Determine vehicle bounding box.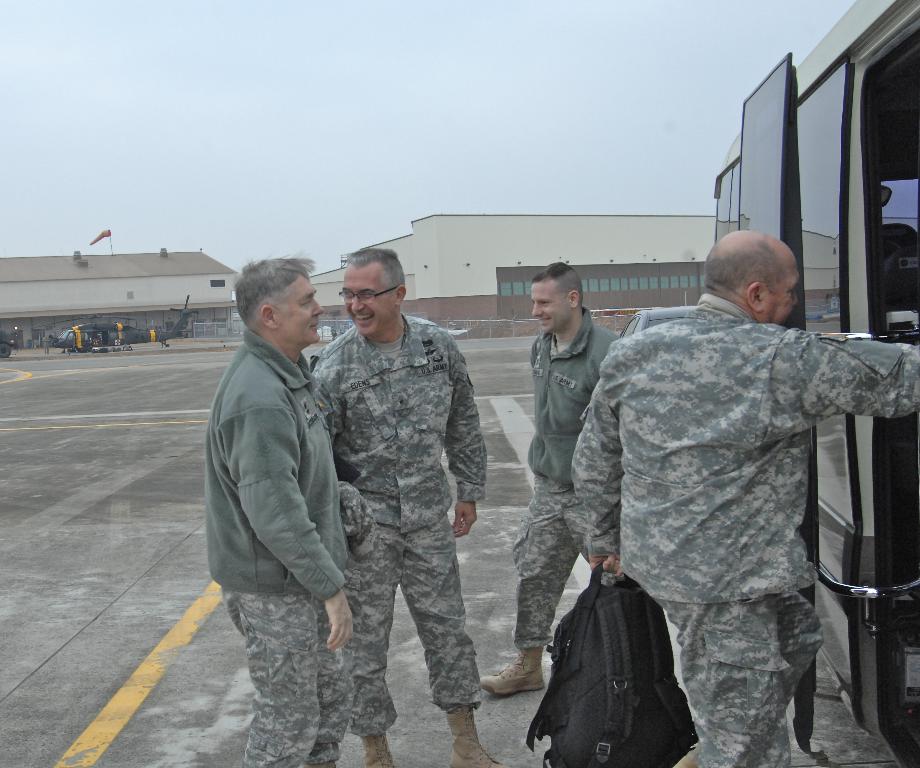
Determined: [0, 331, 14, 360].
